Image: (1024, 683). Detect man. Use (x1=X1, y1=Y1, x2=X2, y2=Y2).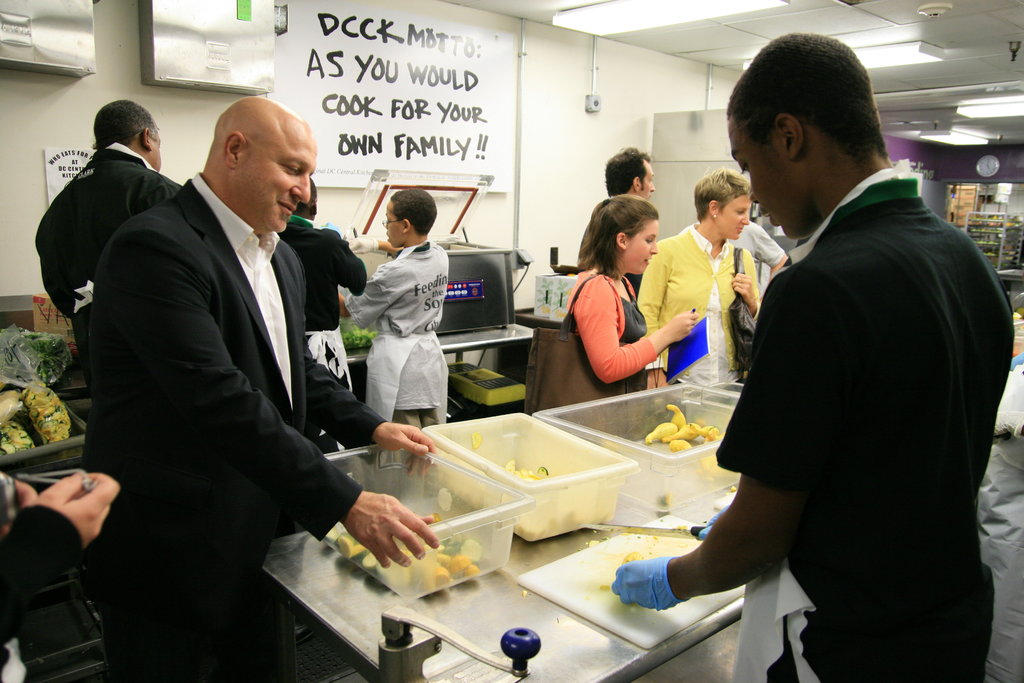
(x1=75, y1=99, x2=440, y2=682).
